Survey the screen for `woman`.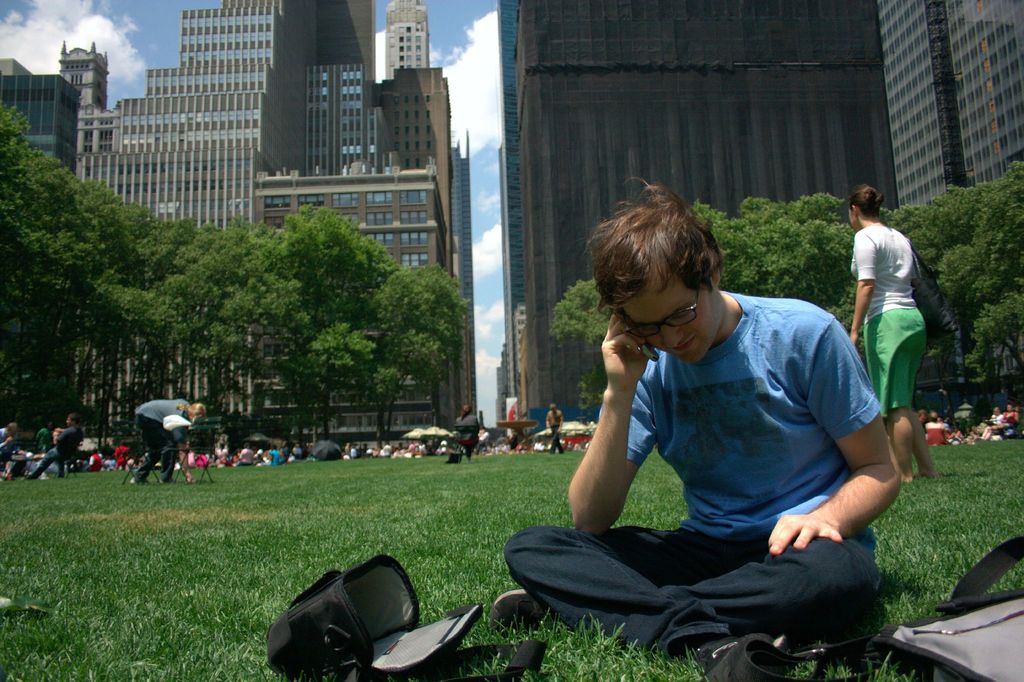
Survey found: rect(455, 405, 477, 460).
